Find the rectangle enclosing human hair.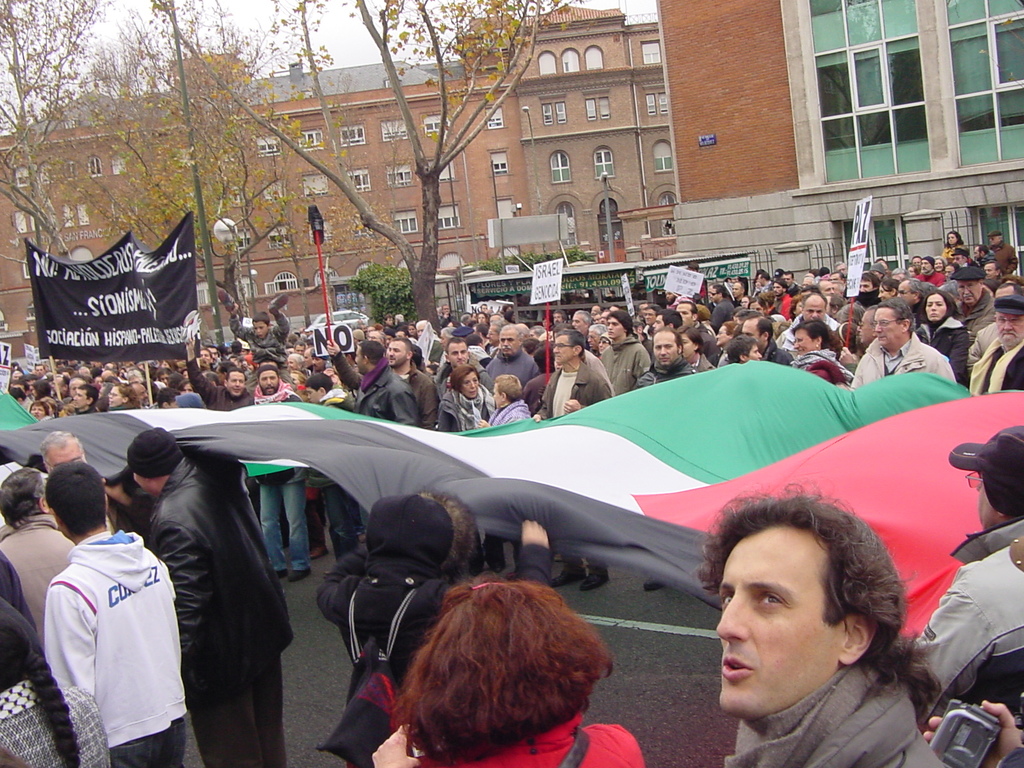
(747, 314, 773, 344).
